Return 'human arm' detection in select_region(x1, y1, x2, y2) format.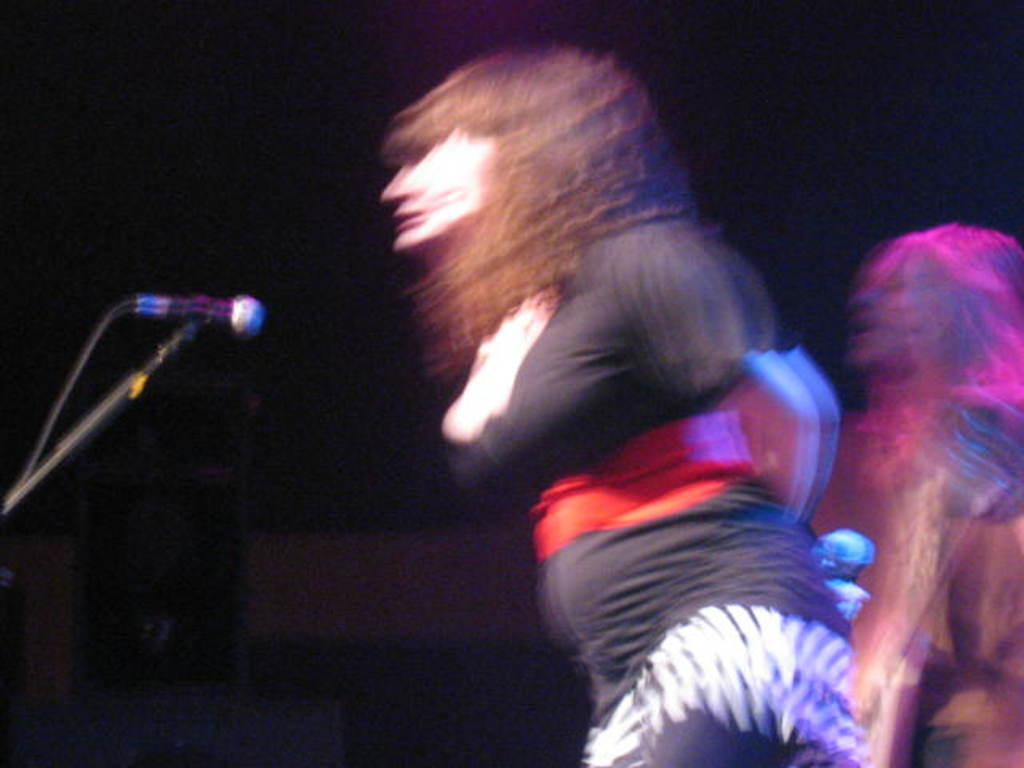
select_region(448, 245, 702, 494).
